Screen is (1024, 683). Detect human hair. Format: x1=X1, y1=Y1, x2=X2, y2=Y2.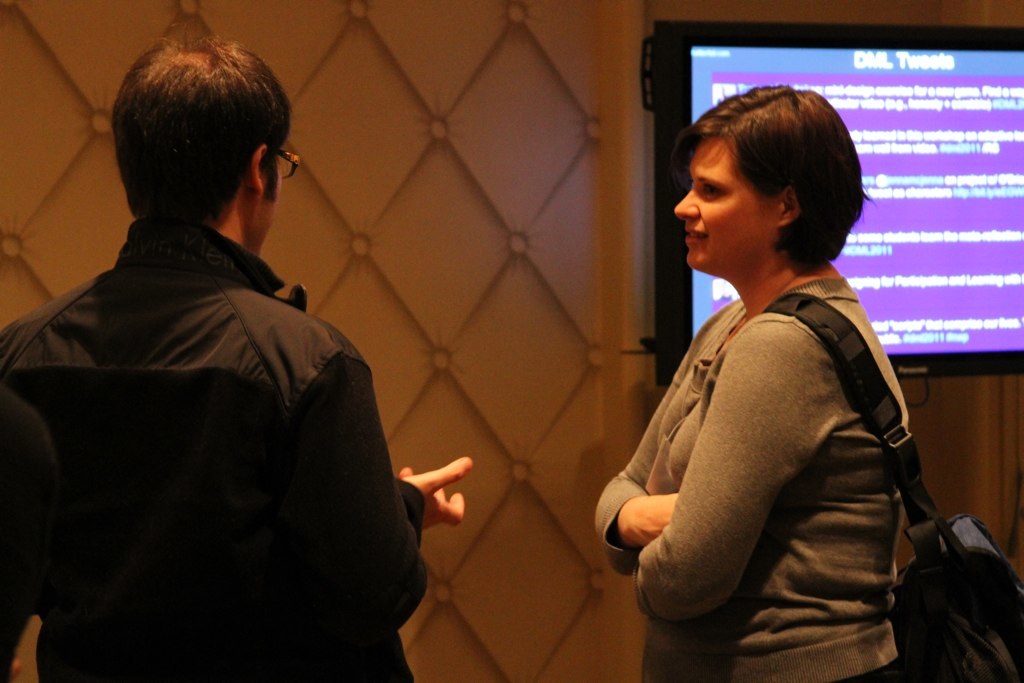
x1=667, y1=84, x2=857, y2=284.
